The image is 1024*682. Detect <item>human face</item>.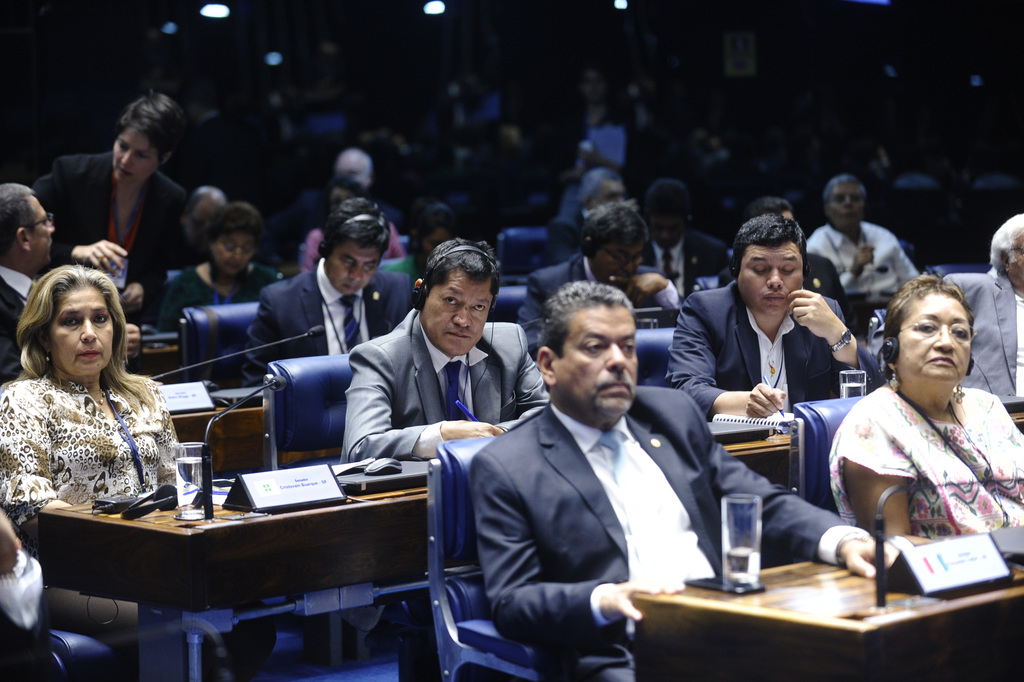
Detection: rect(328, 249, 382, 294).
